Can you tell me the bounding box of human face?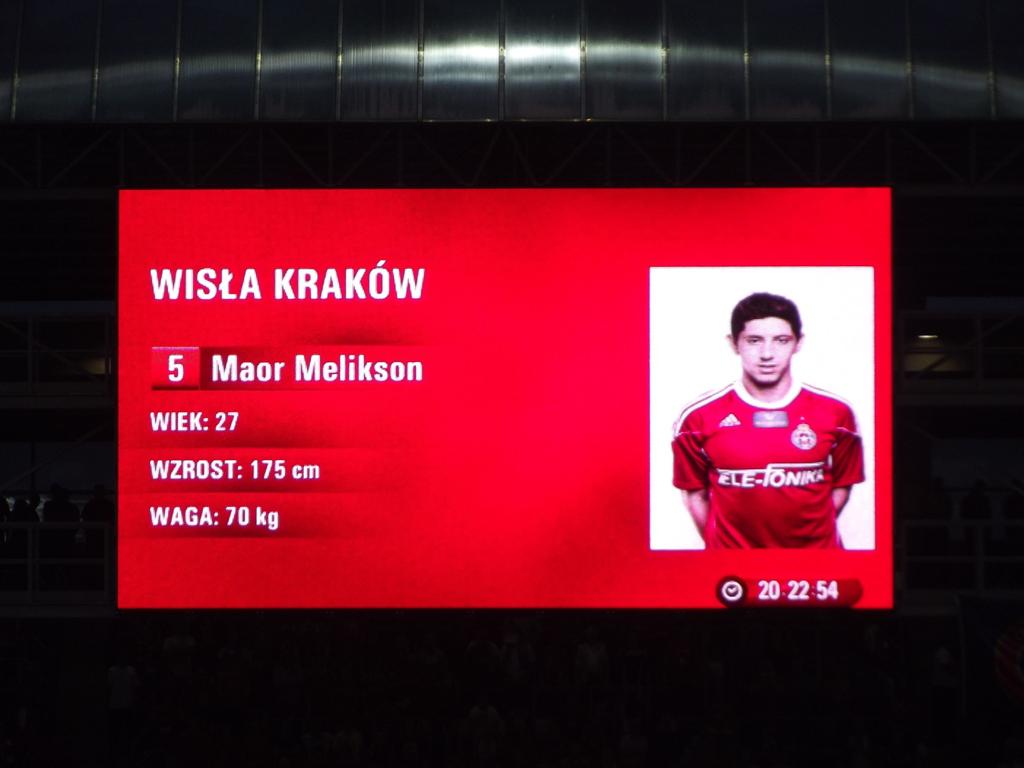
735:319:797:385.
